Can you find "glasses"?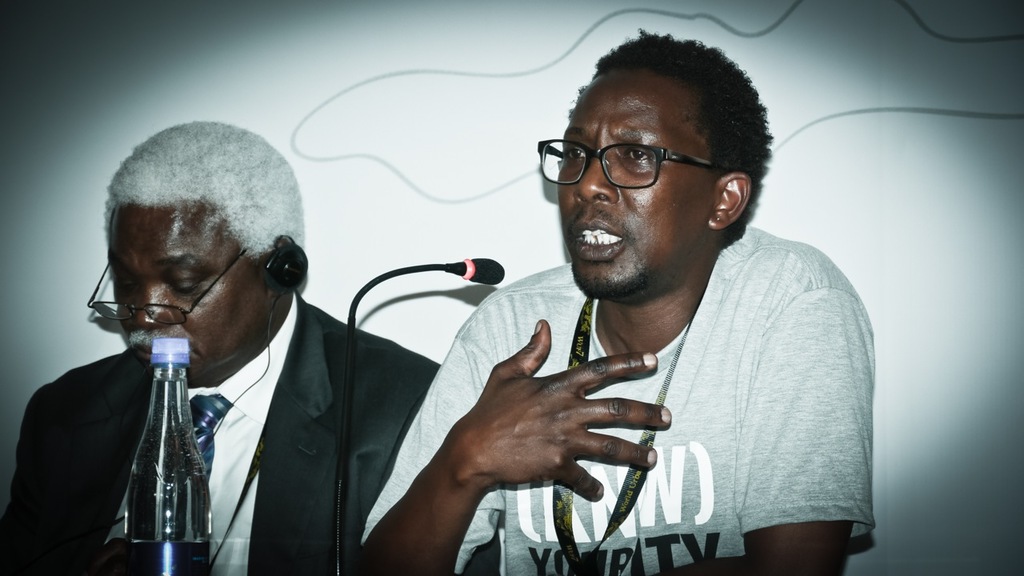
Yes, bounding box: {"x1": 543, "y1": 120, "x2": 738, "y2": 187}.
